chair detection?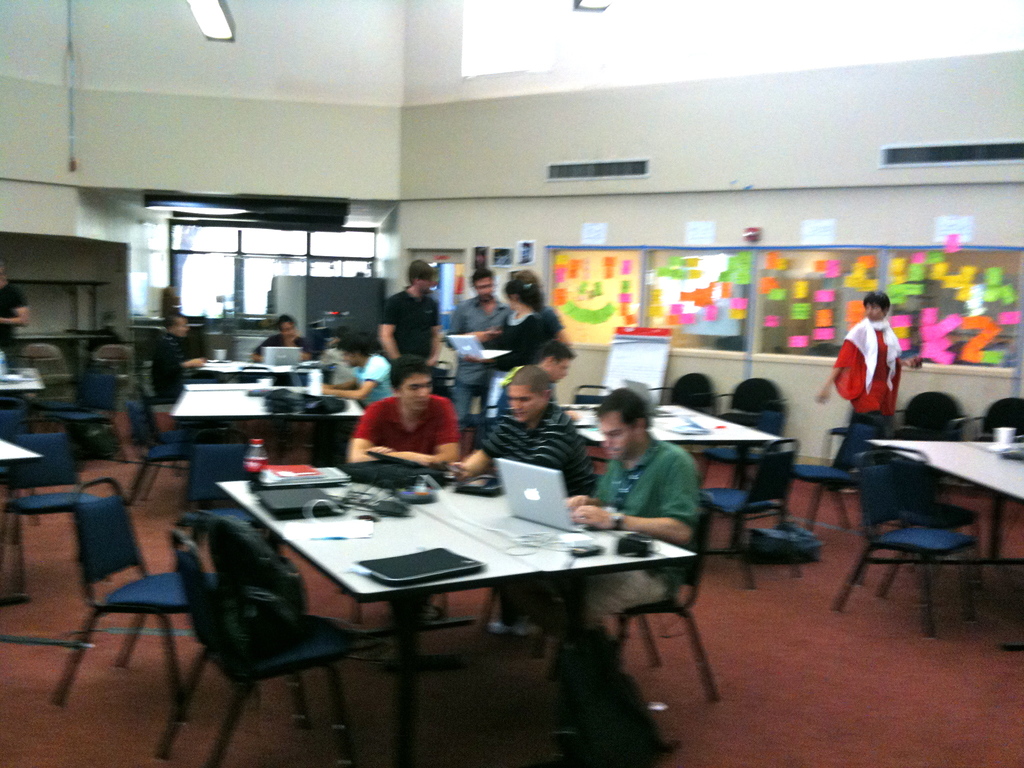
568, 383, 609, 407
